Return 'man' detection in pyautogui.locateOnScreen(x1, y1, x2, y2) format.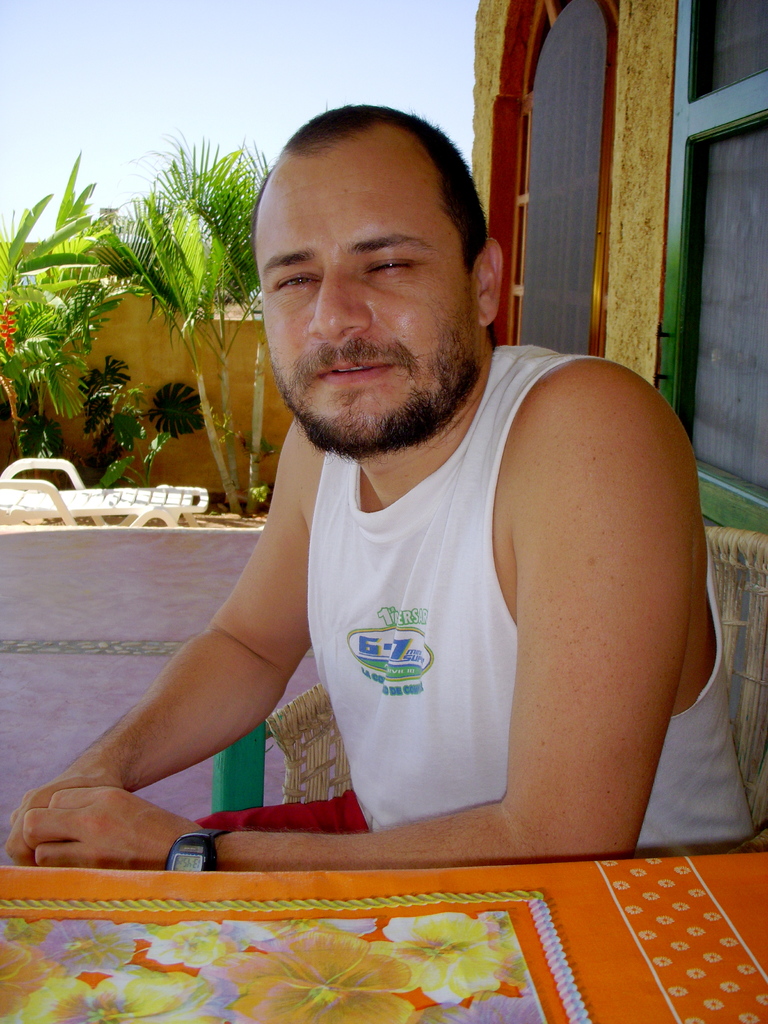
pyautogui.locateOnScreen(13, 97, 761, 877).
